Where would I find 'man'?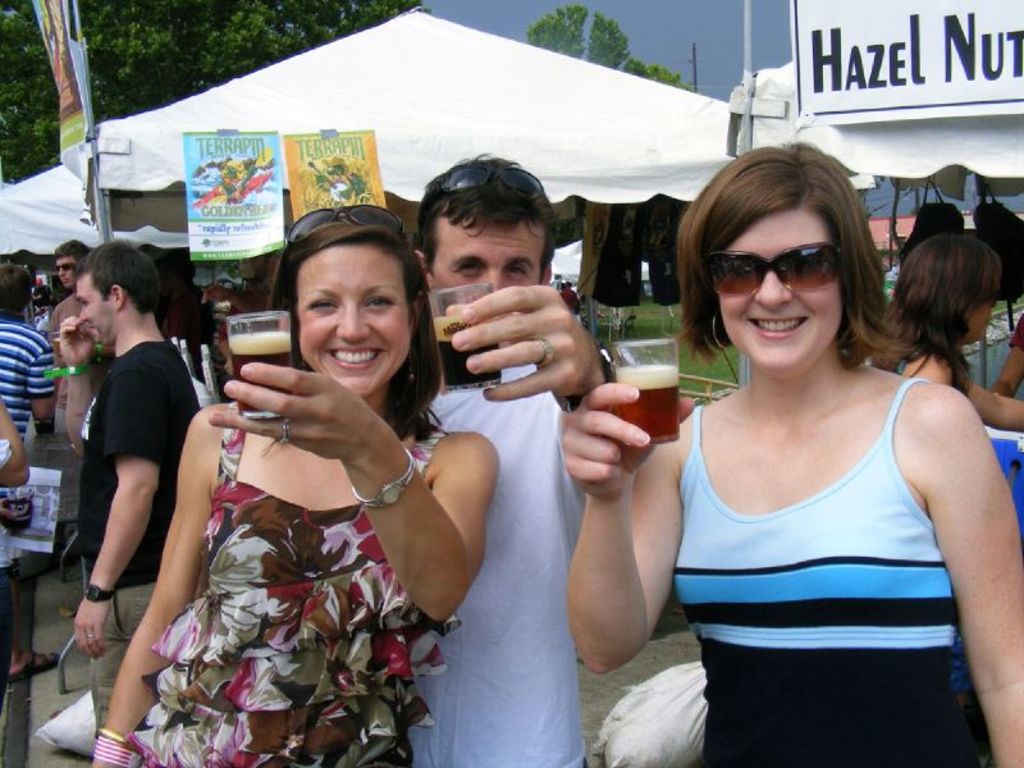
At [left=396, top=148, right=628, bottom=767].
